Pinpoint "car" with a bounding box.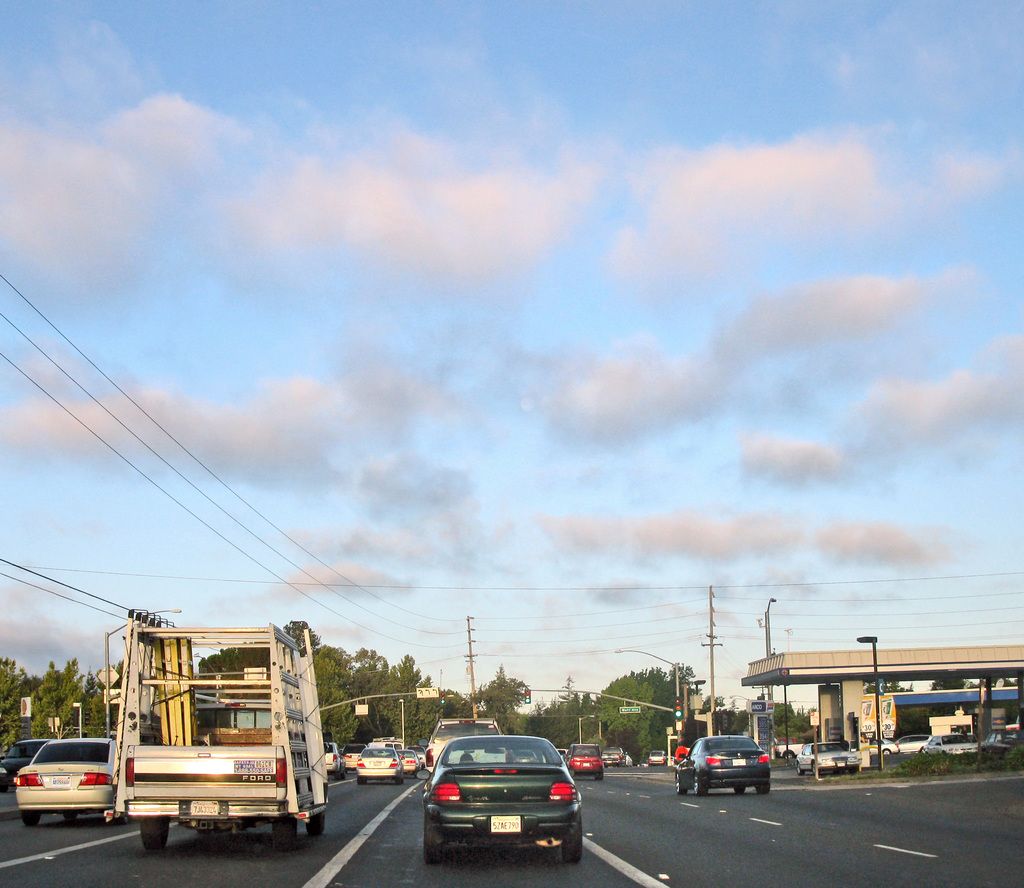
pyautogui.locateOnScreen(870, 734, 900, 756).
